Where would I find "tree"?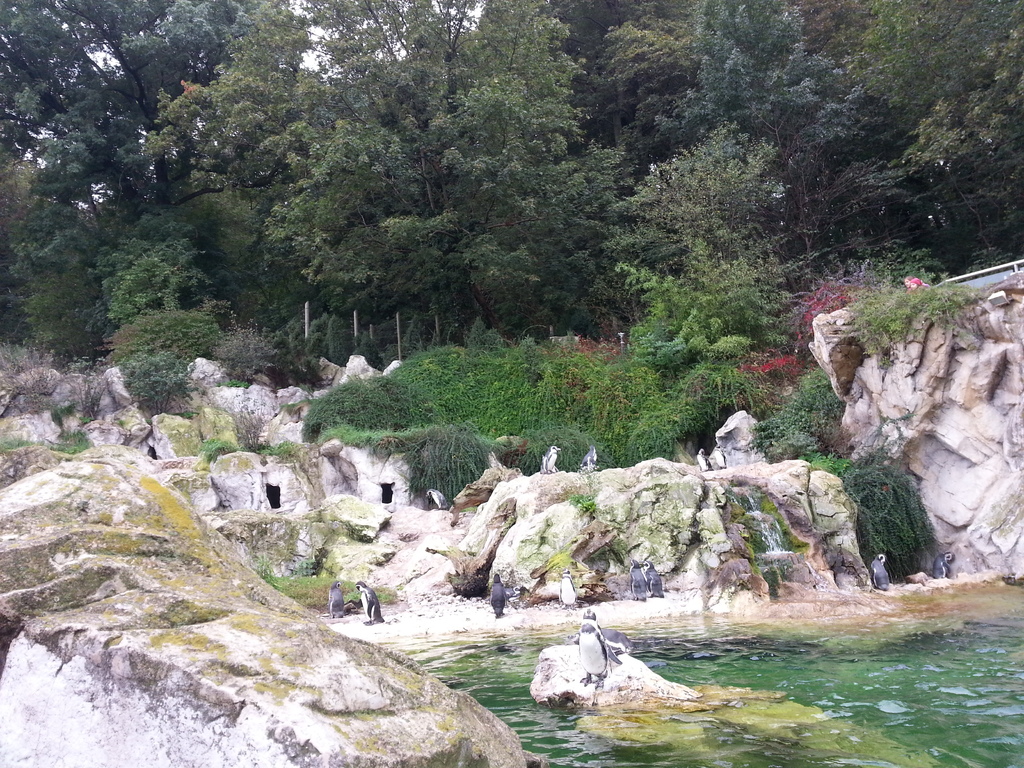
At [1, 175, 159, 382].
